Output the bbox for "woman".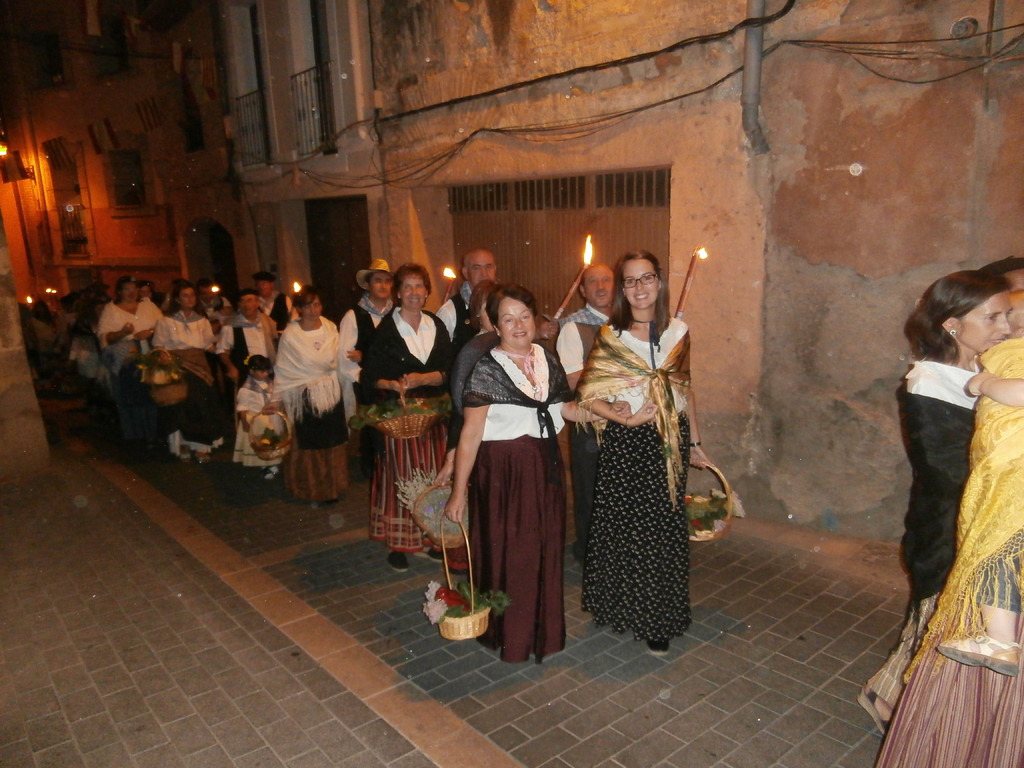
box=[360, 262, 454, 575].
